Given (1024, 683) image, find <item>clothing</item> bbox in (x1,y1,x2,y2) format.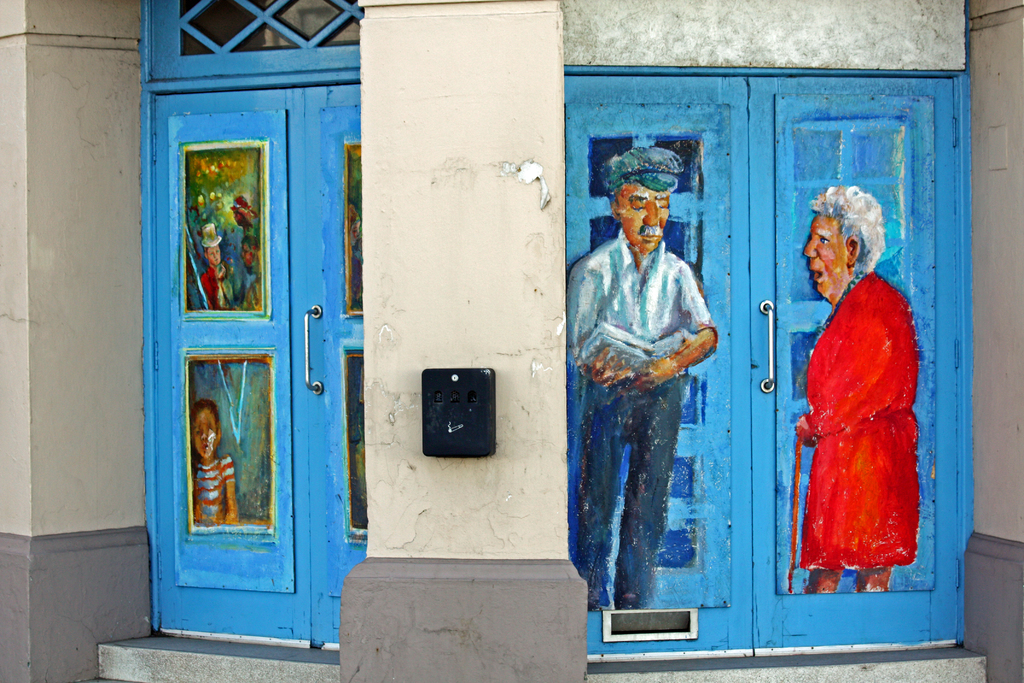
(798,272,919,571).
